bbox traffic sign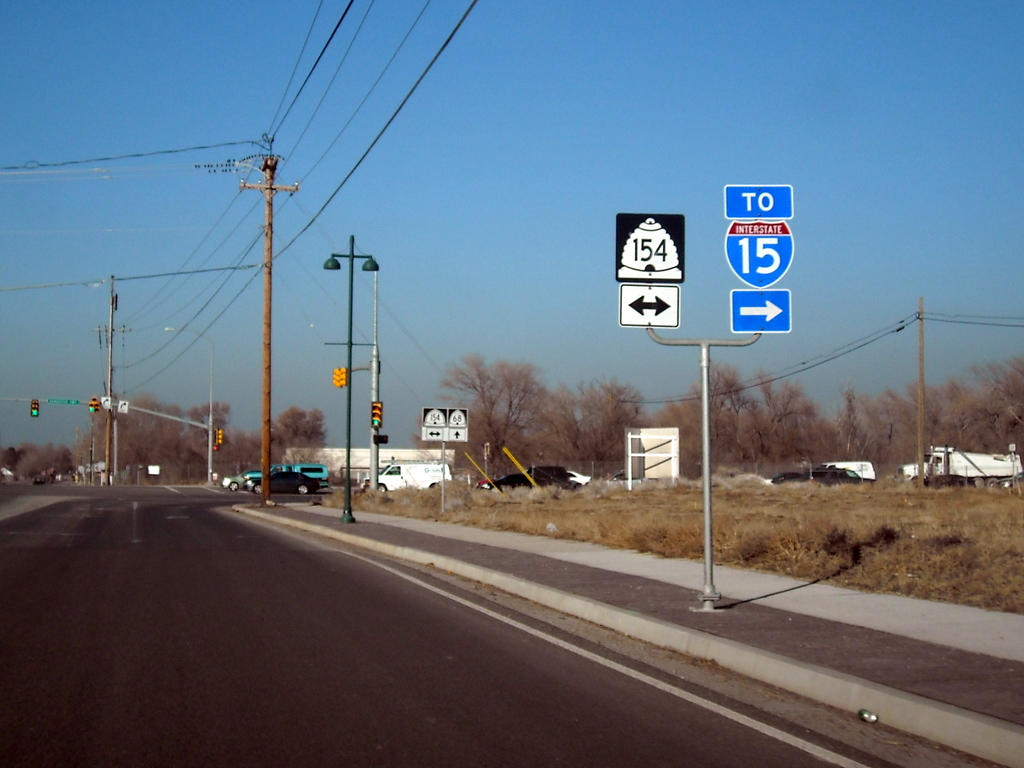
pyautogui.locateOnScreen(214, 426, 227, 444)
